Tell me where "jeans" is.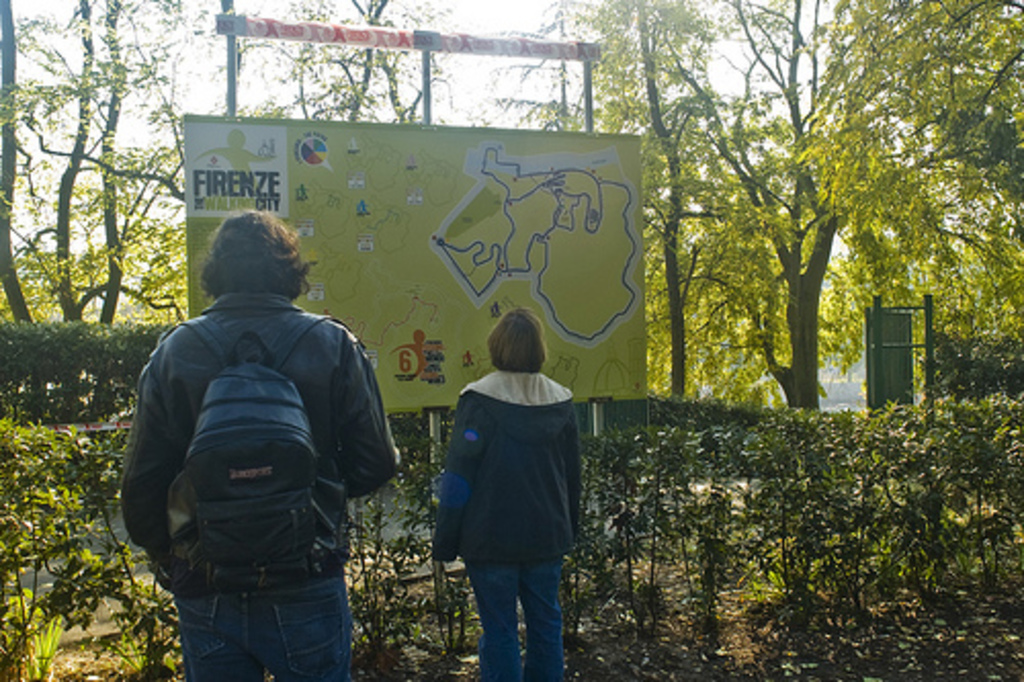
"jeans" is at [x1=463, y1=553, x2=563, y2=680].
